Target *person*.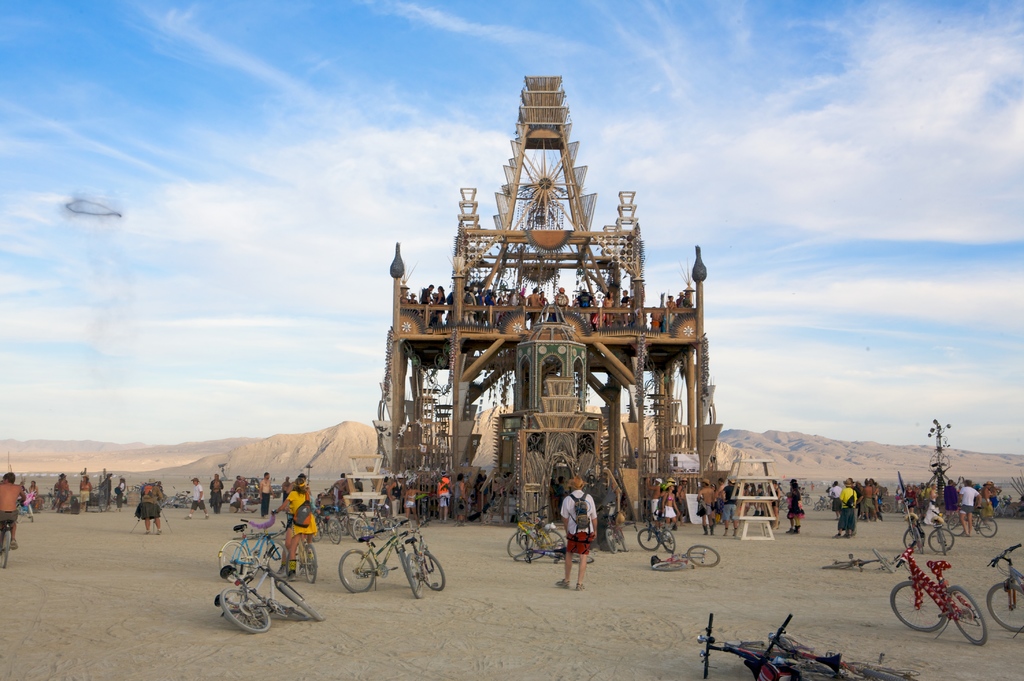
Target region: region(989, 480, 1004, 511).
